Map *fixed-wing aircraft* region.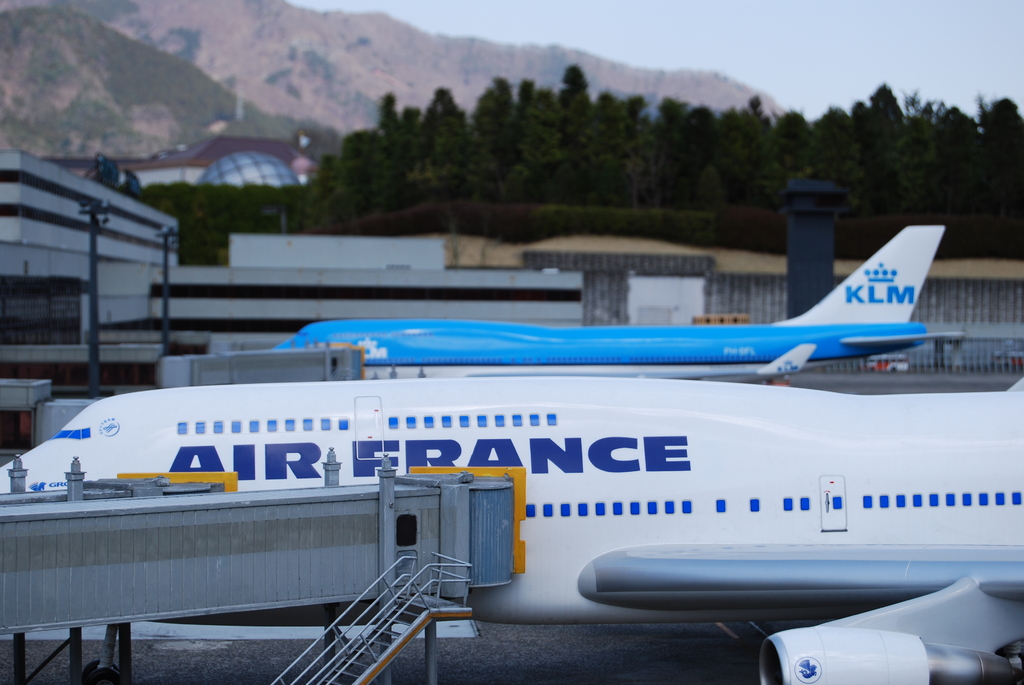
Mapped to BBox(0, 350, 1023, 679).
